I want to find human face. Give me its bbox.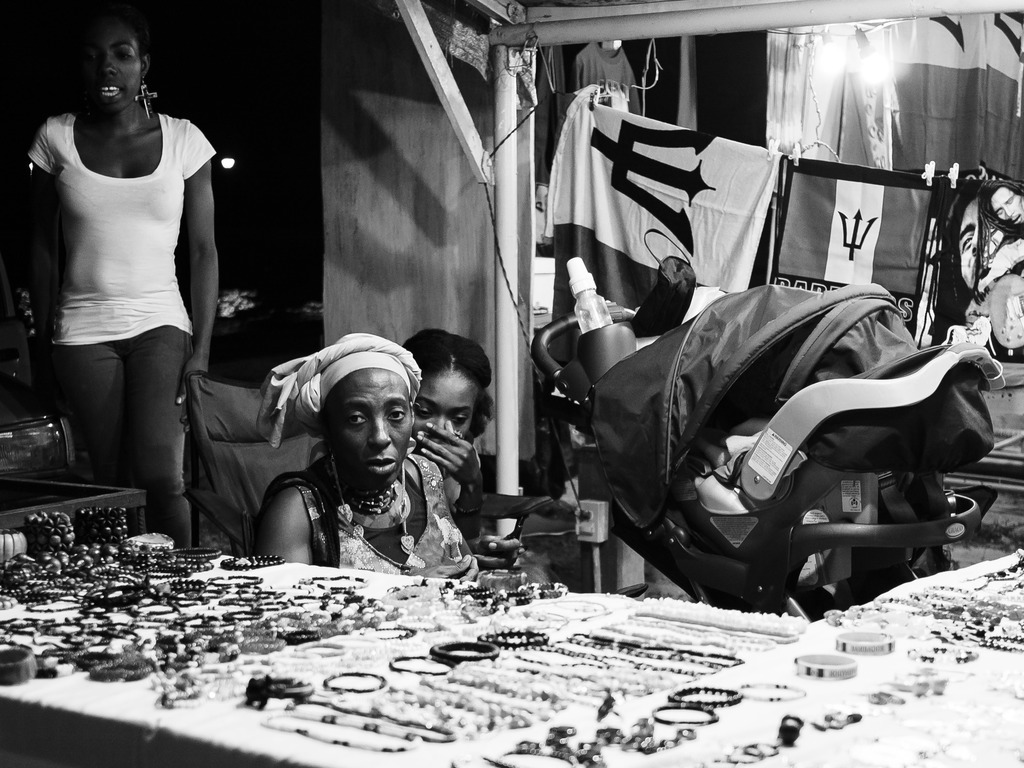
pyautogui.locateOnScreen(79, 15, 146, 109).
